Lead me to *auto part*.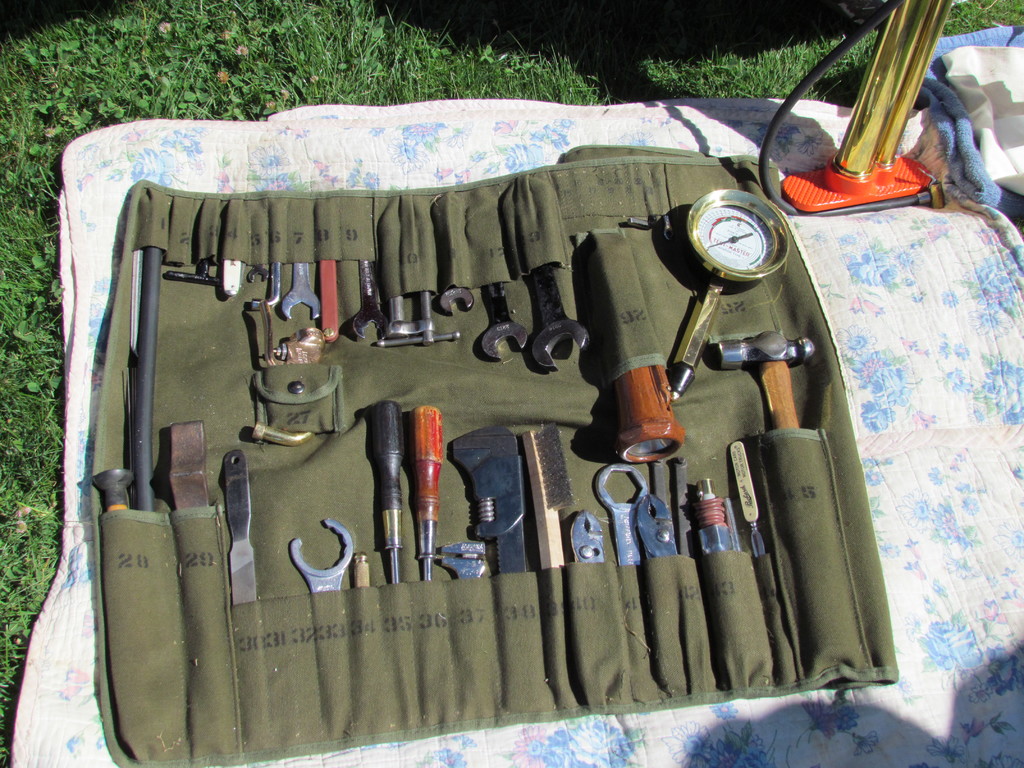
Lead to rect(756, 0, 963, 223).
